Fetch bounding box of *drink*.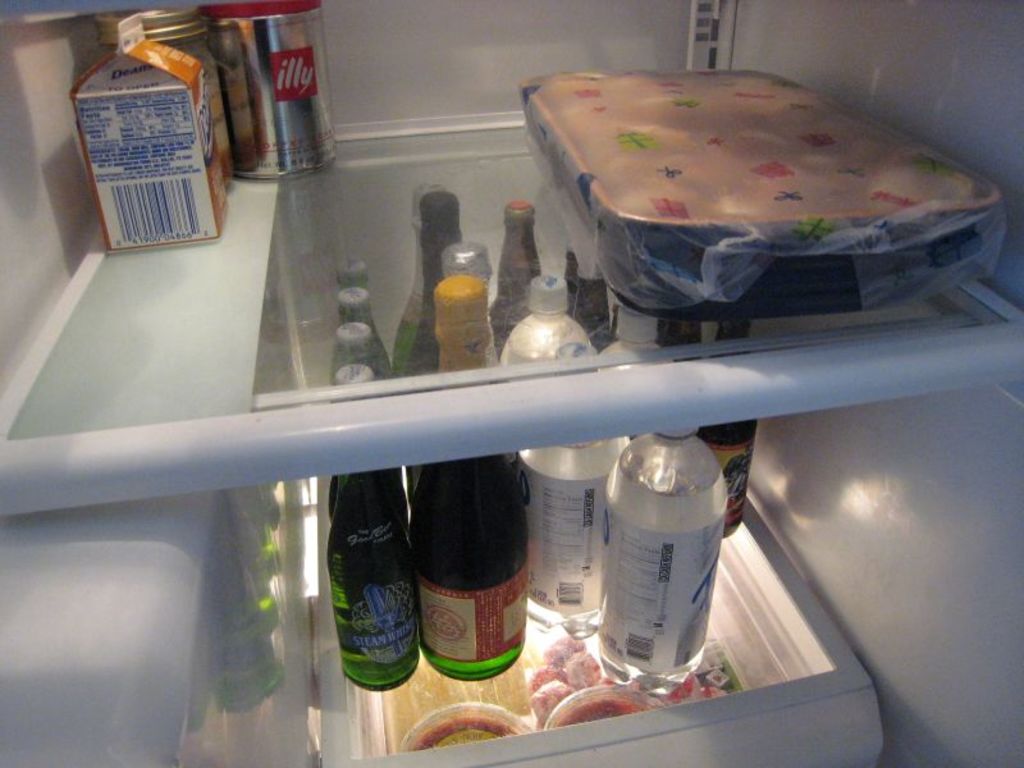
Bbox: (left=406, top=195, right=462, bottom=371).
